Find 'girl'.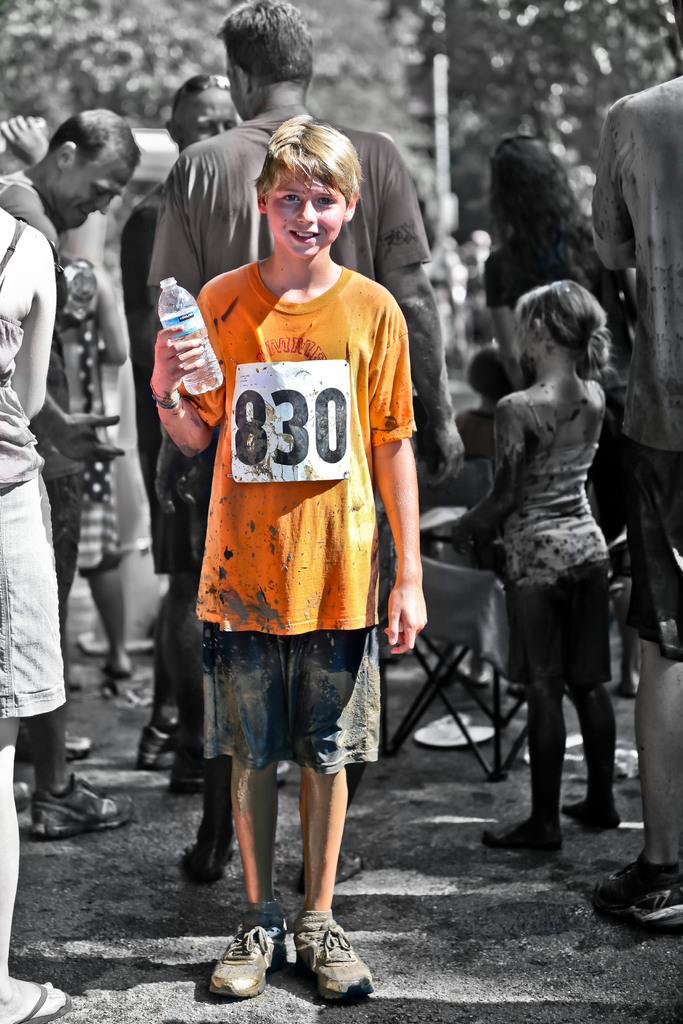
l=0, t=207, r=54, b=1023.
